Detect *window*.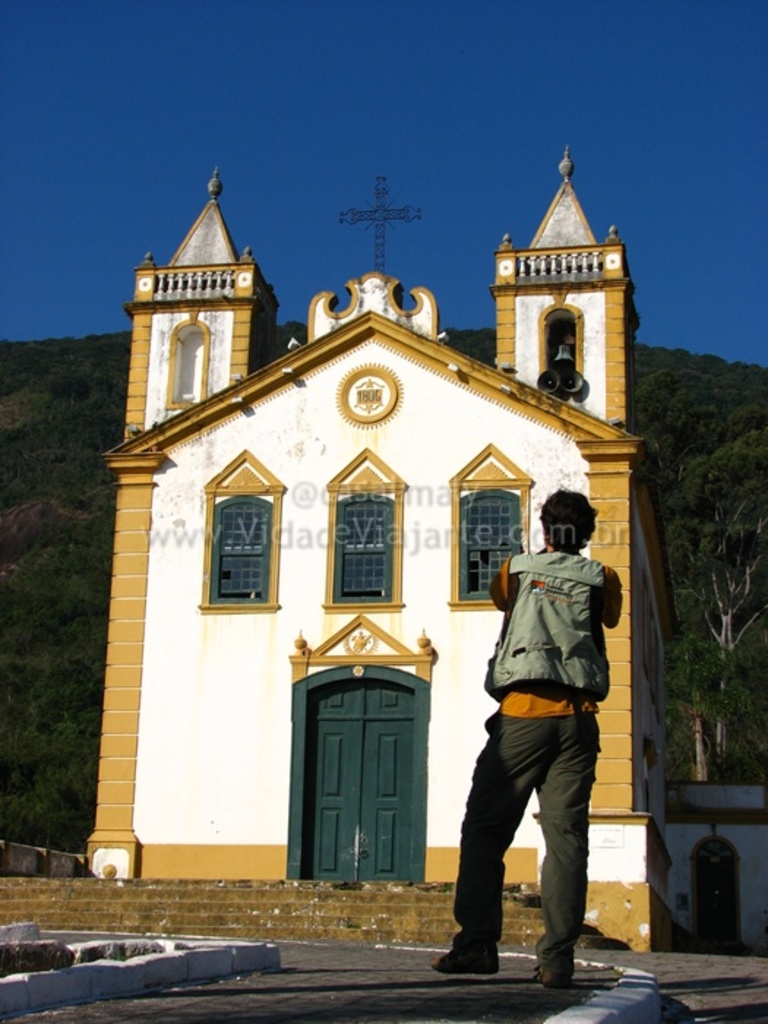
Detected at detection(161, 313, 208, 411).
